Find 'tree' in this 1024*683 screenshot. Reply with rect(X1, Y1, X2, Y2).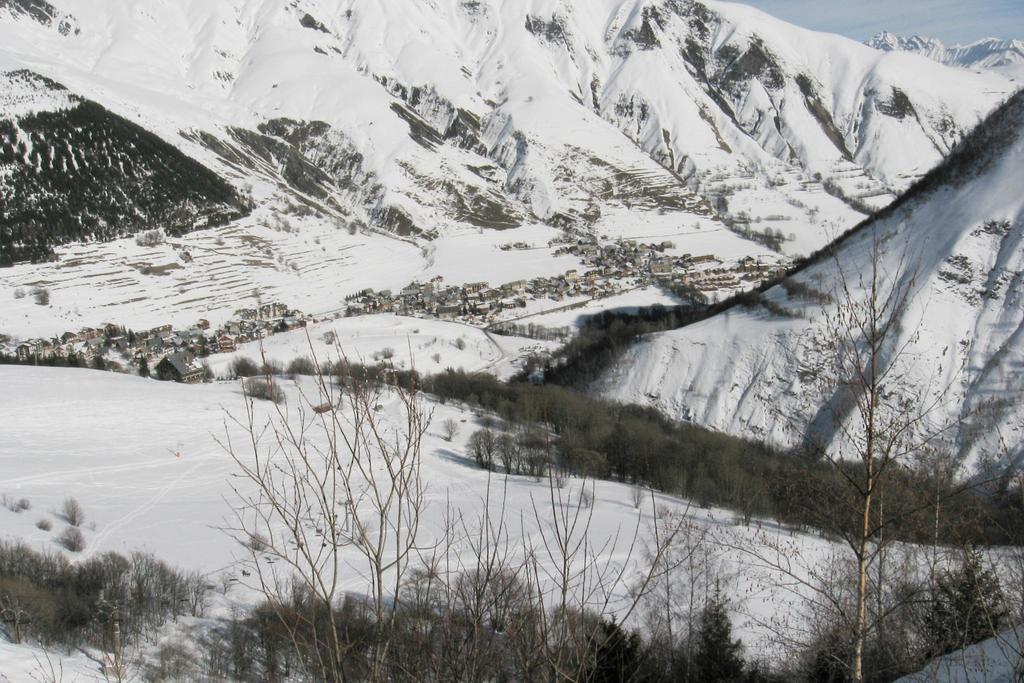
rect(333, 356, 353, 373).
